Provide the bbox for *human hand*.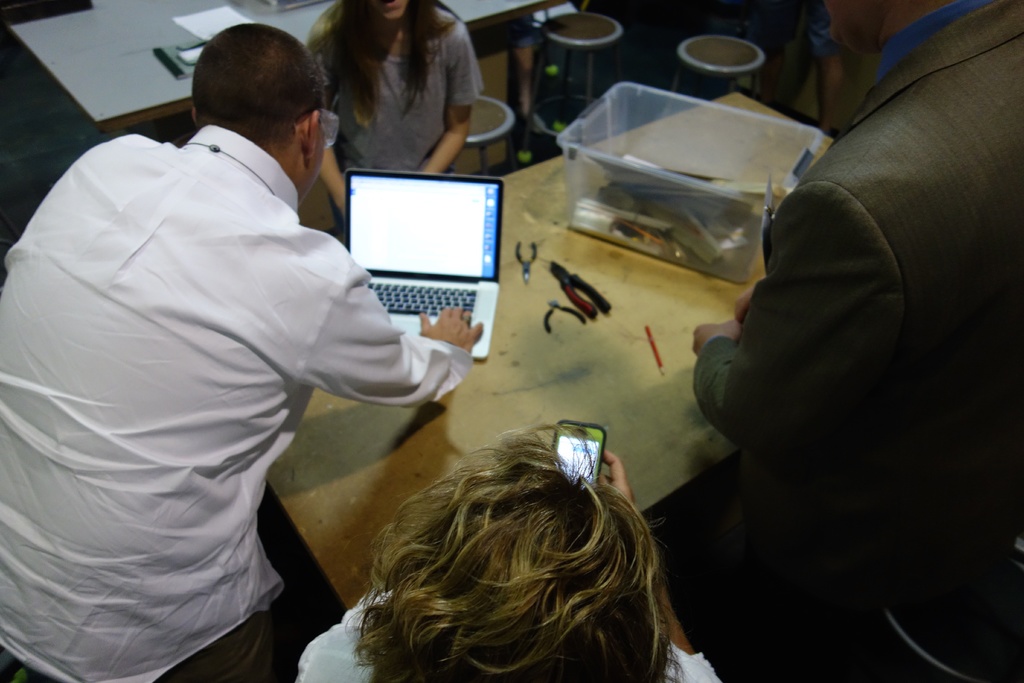
x1=694 y1=317 x2=742 y2=357.
